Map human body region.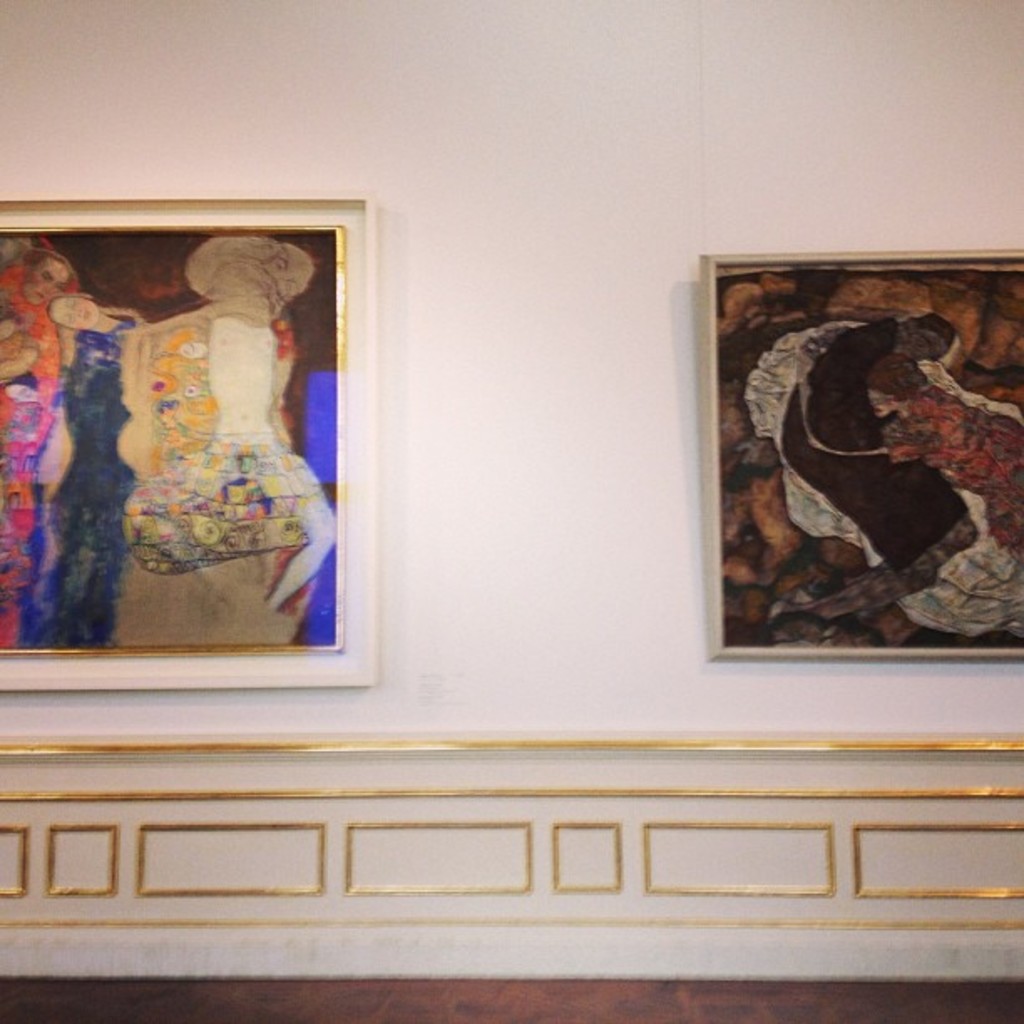
Mapped to region(781, 301, 975, 597).
